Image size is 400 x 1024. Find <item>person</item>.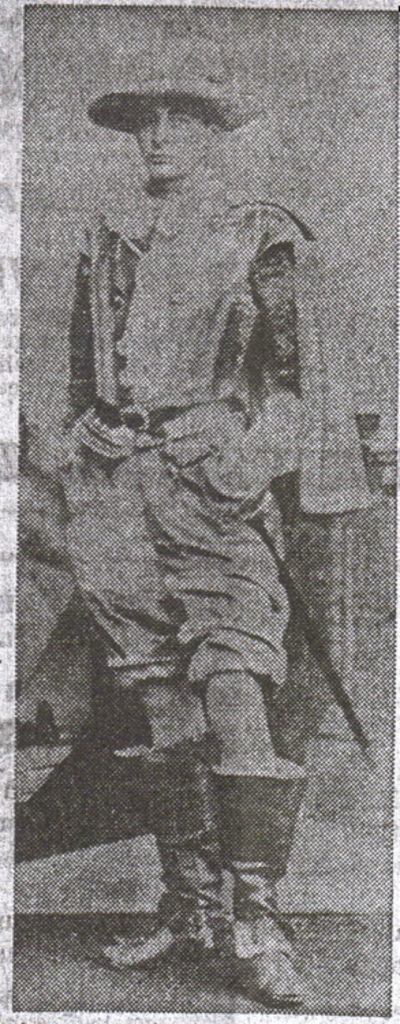
select_region(48, 48, 306, 792).
